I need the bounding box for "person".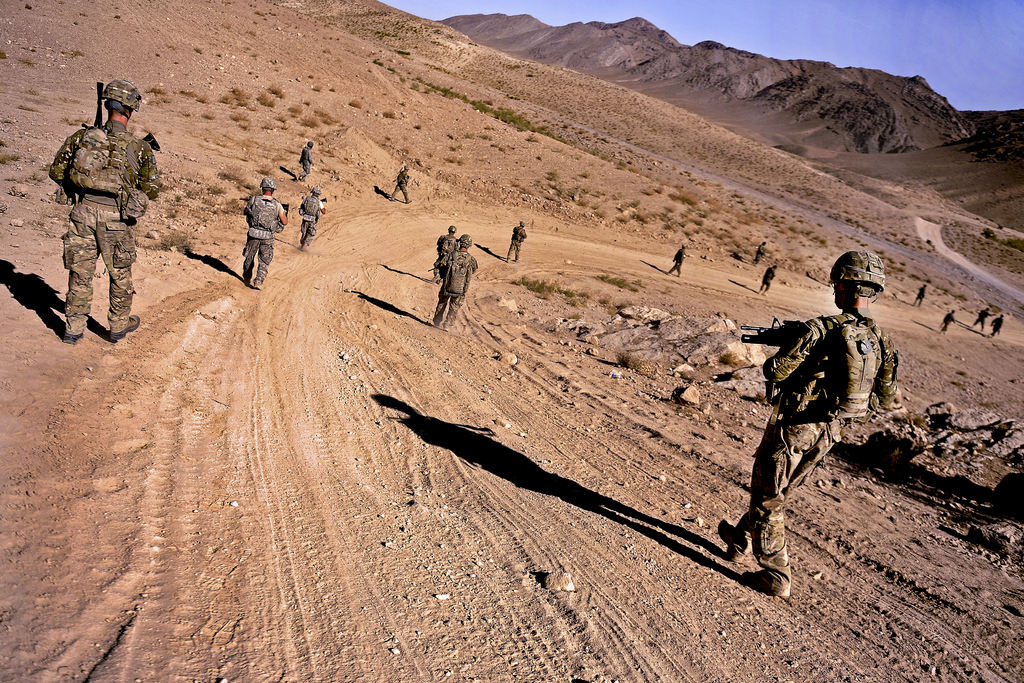
Here it is: (x1=294, y1=138, x2=319, y2=181).
